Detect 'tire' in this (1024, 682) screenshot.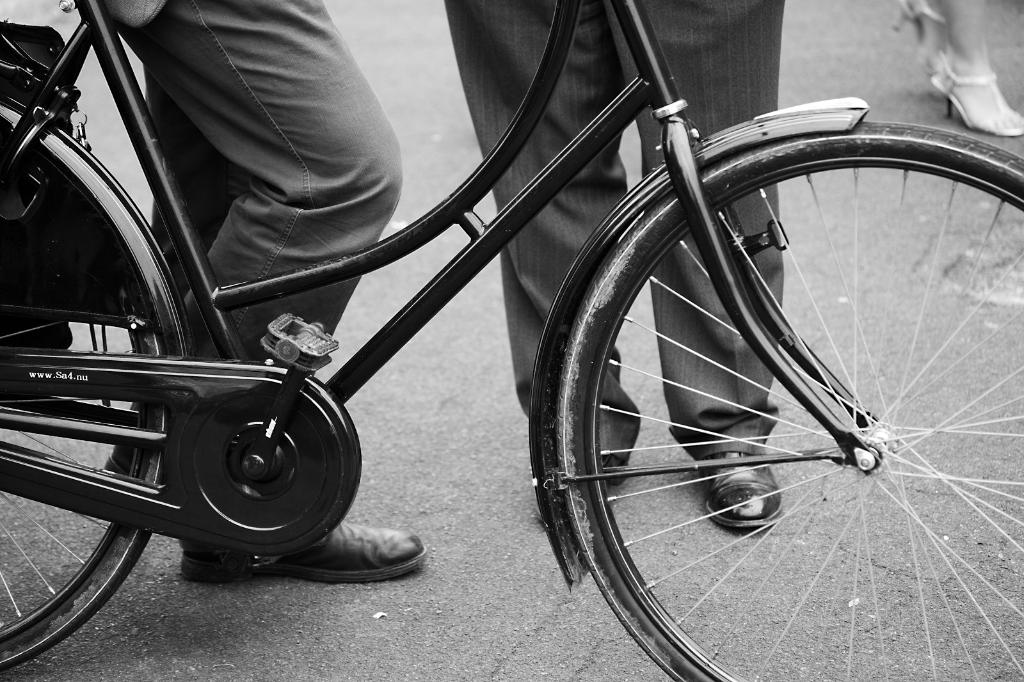
Detection: Rect(548, 111, 1023, 681).
